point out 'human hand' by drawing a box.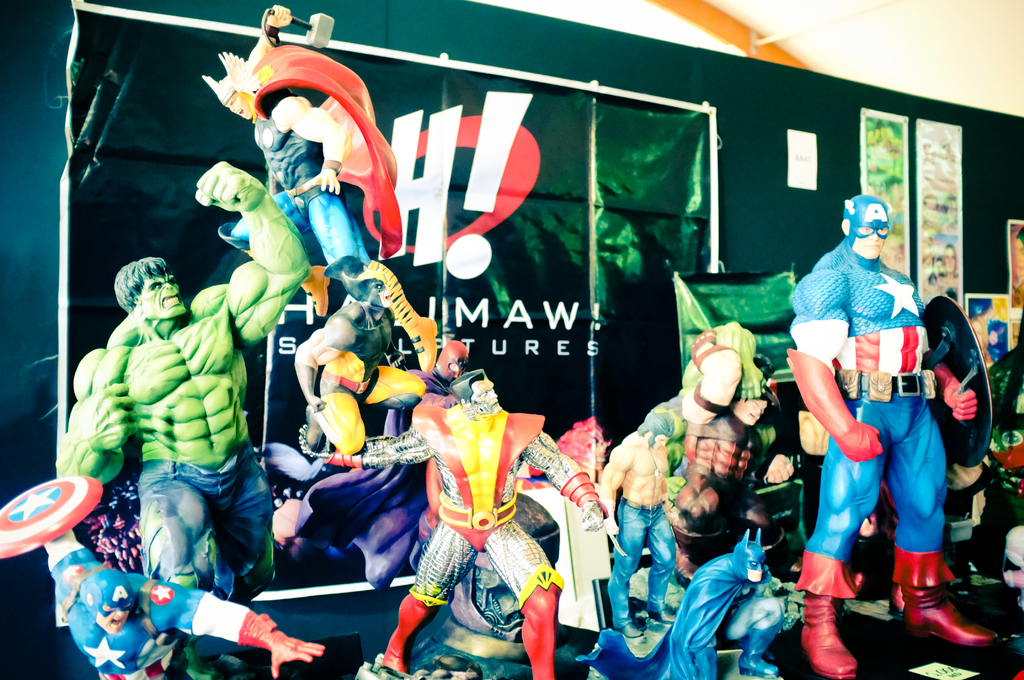
{"left": 604, "top": 520, "right": 619, "bottom": 539}.
